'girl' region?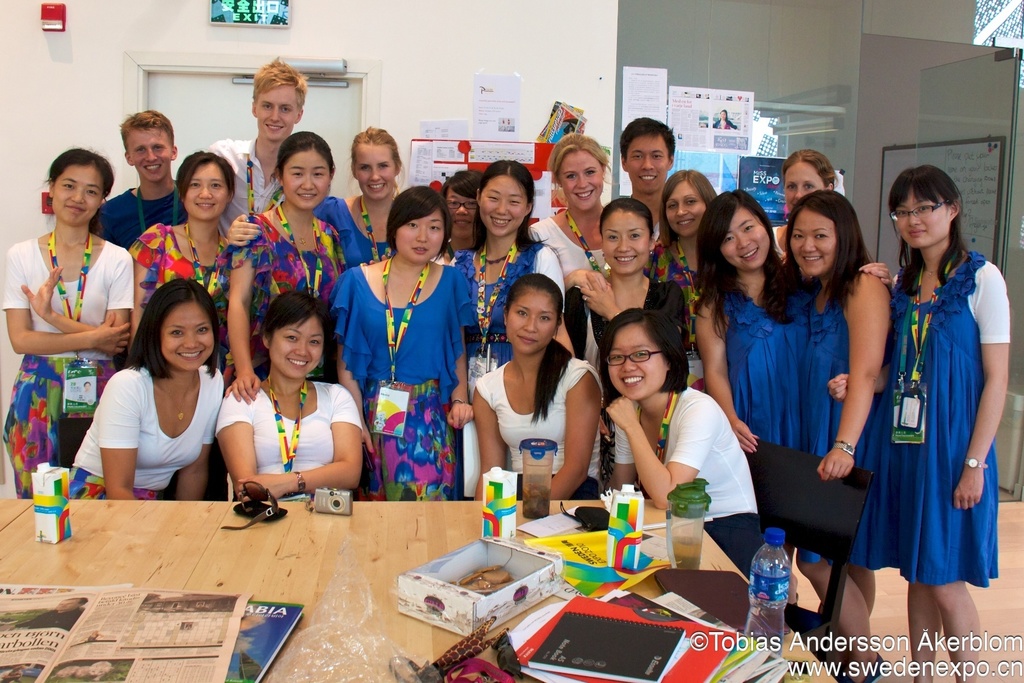
bbox=[219, 292, 364, 497]
